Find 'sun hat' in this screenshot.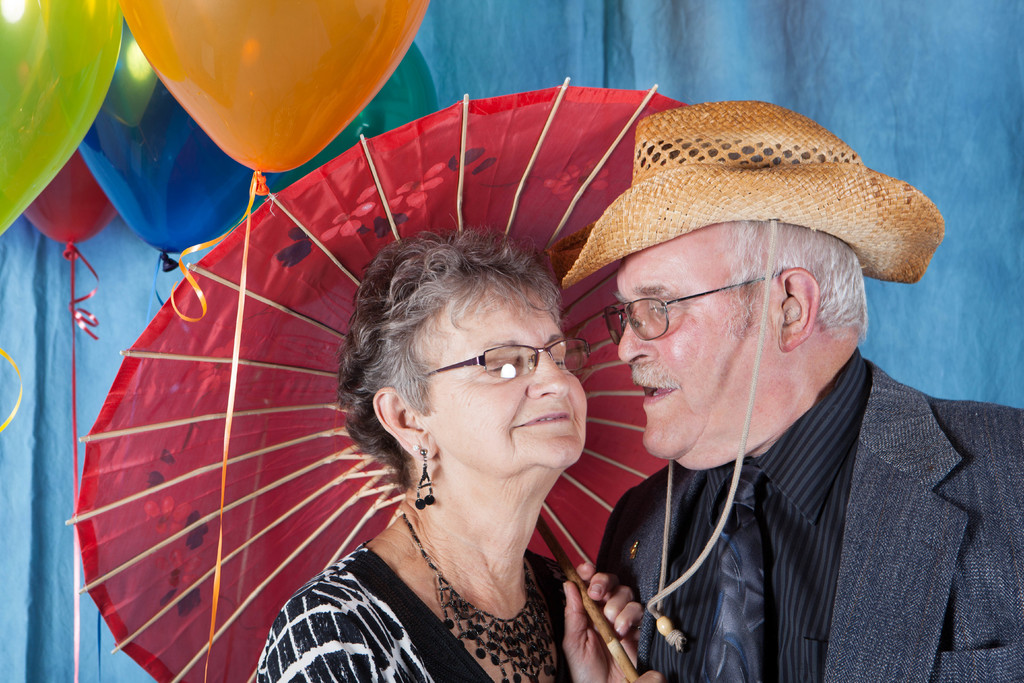
The bounding box for 'sun hat' is x1=557 y1=100 x2=949 y2=292.
